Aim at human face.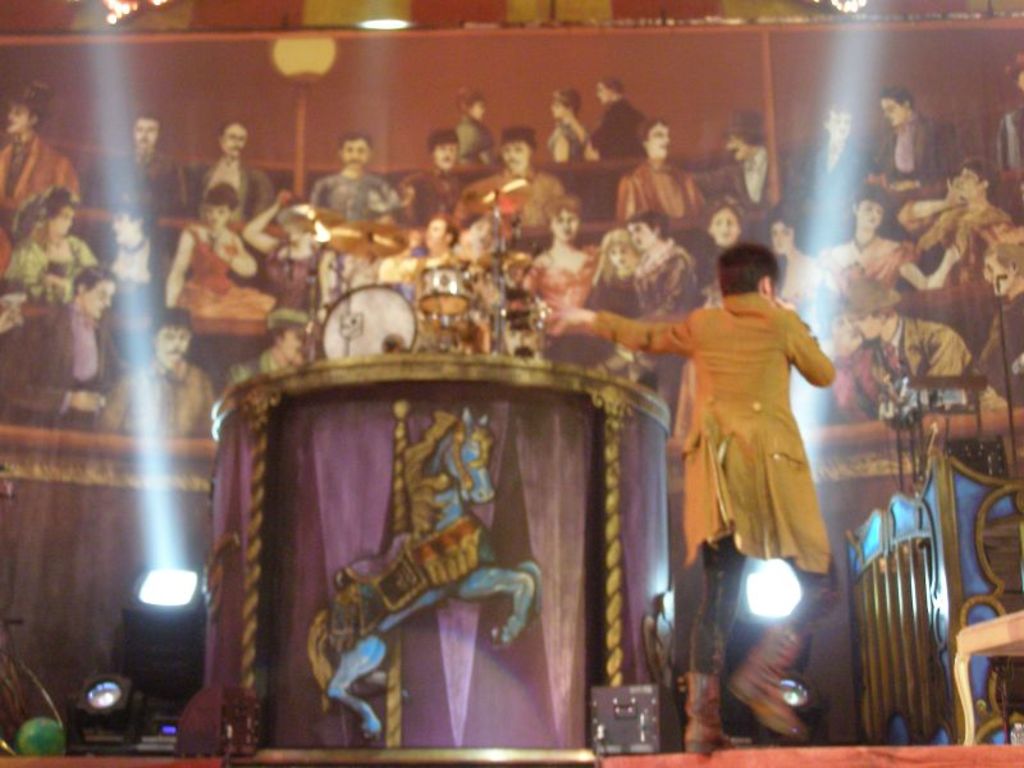
Aimed at crop(500, 140, 525, 169).
